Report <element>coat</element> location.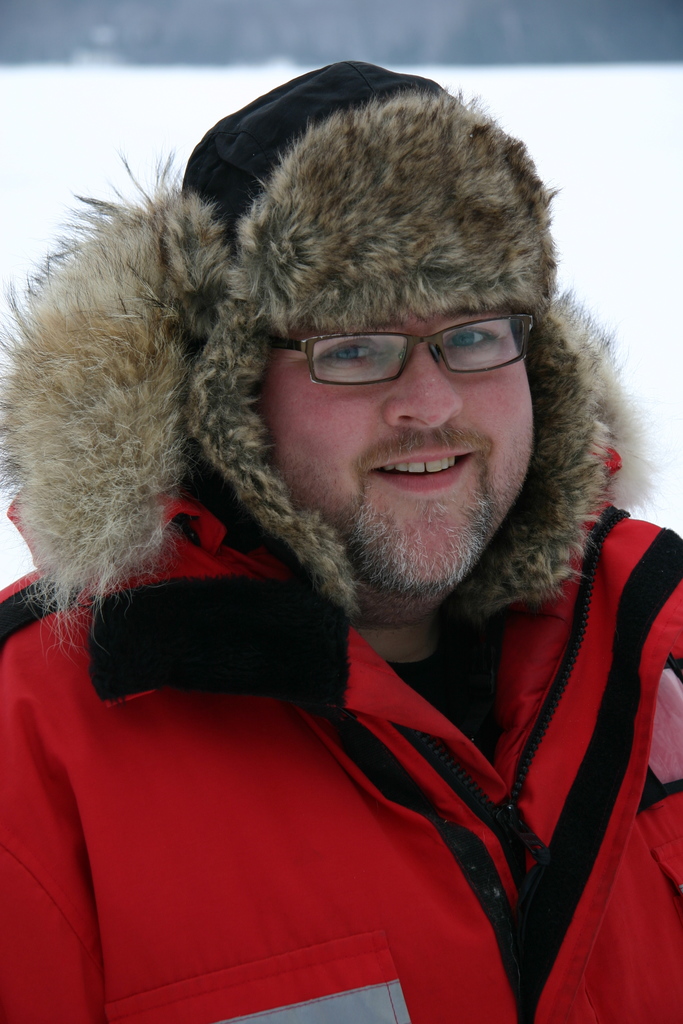
Report: pyautogui.locateOnScreen(0, 58, 682, 1023).
